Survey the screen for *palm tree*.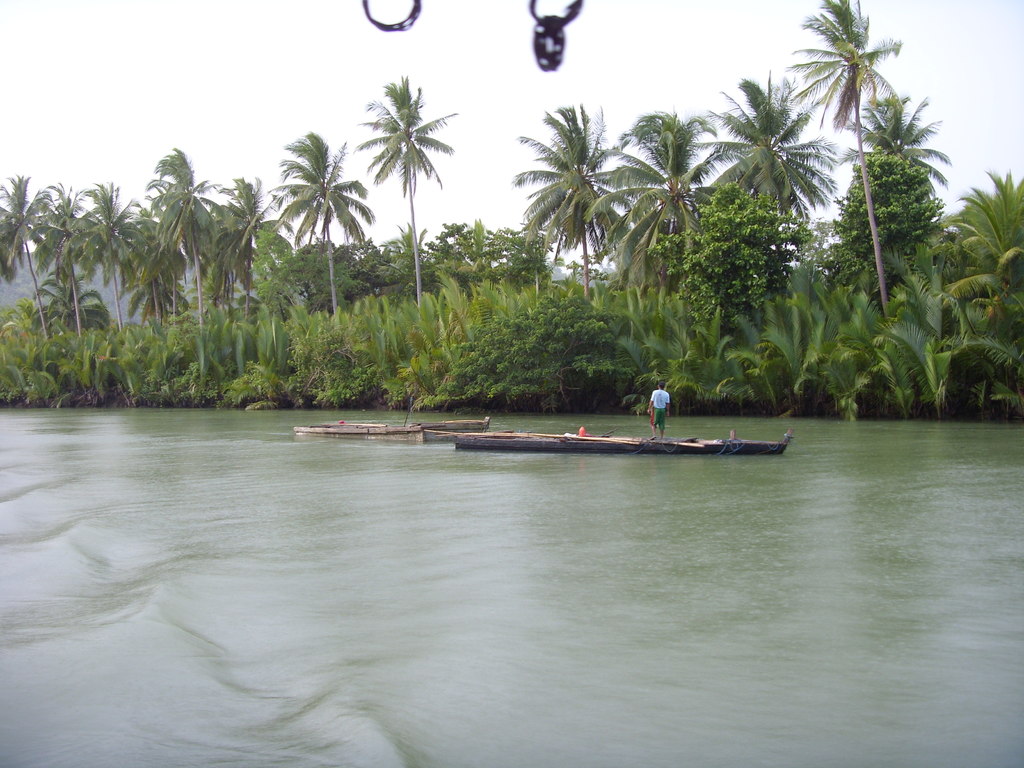
Survey found: <region>0, 180, 44, 302</region>.
